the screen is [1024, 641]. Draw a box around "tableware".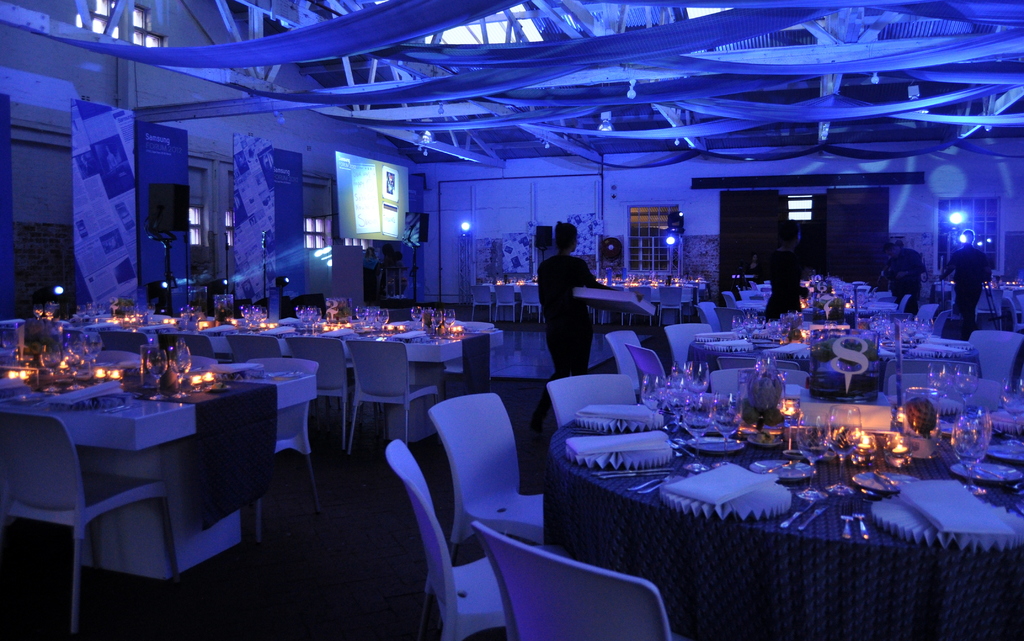
{"left": 641, "top": 373, "right": 663, "bottom": 412}.
